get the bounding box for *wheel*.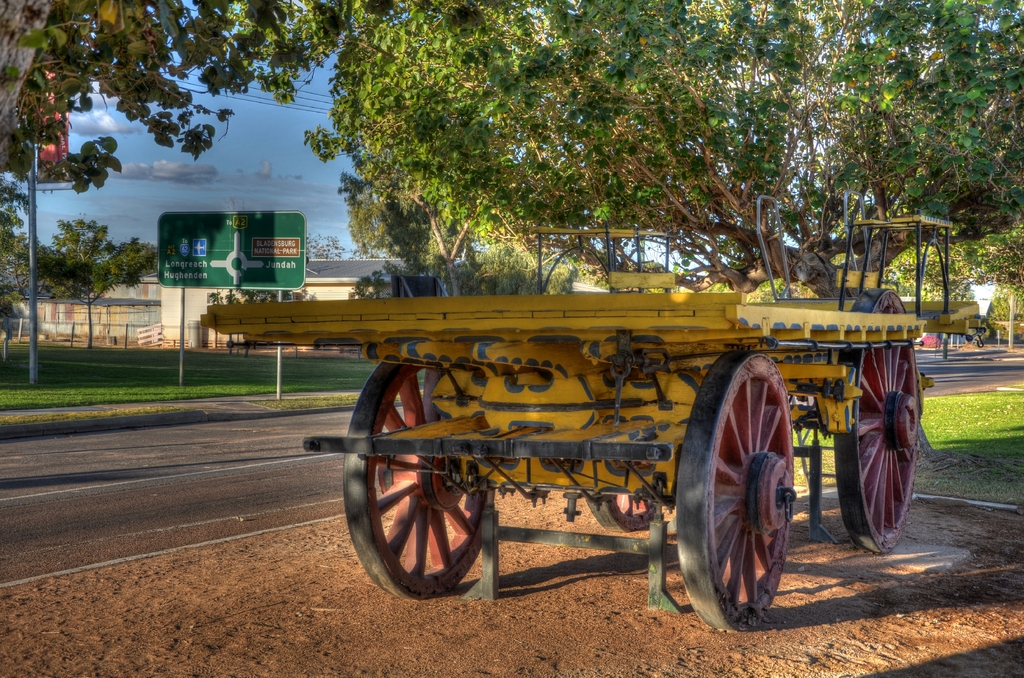
833,290,919,556.
